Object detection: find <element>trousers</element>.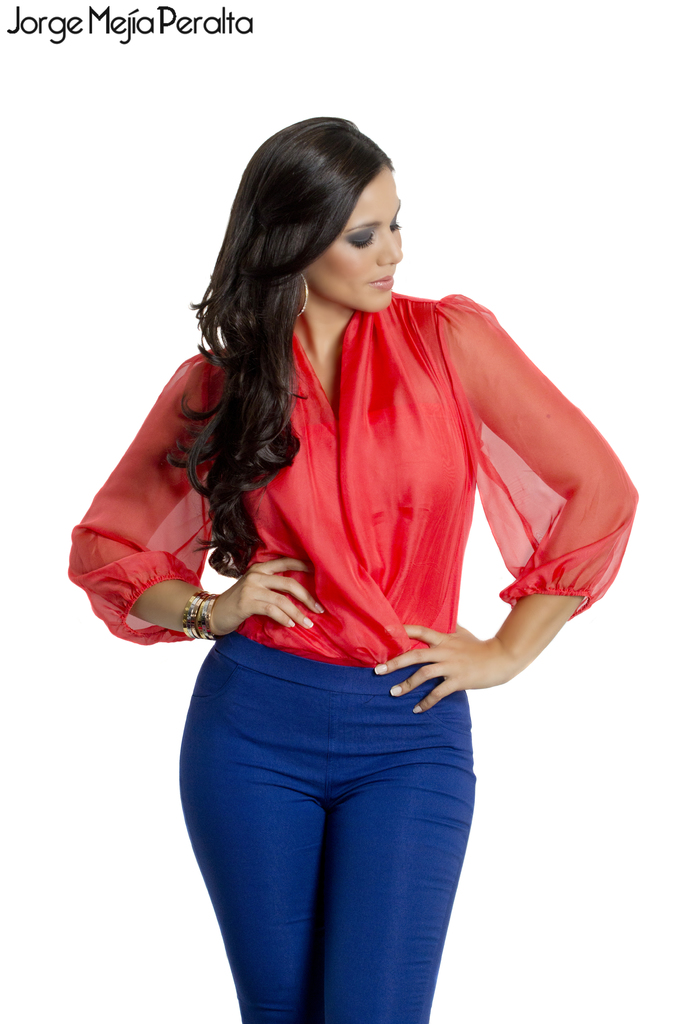
box=[176, 627, 474, 1023].
